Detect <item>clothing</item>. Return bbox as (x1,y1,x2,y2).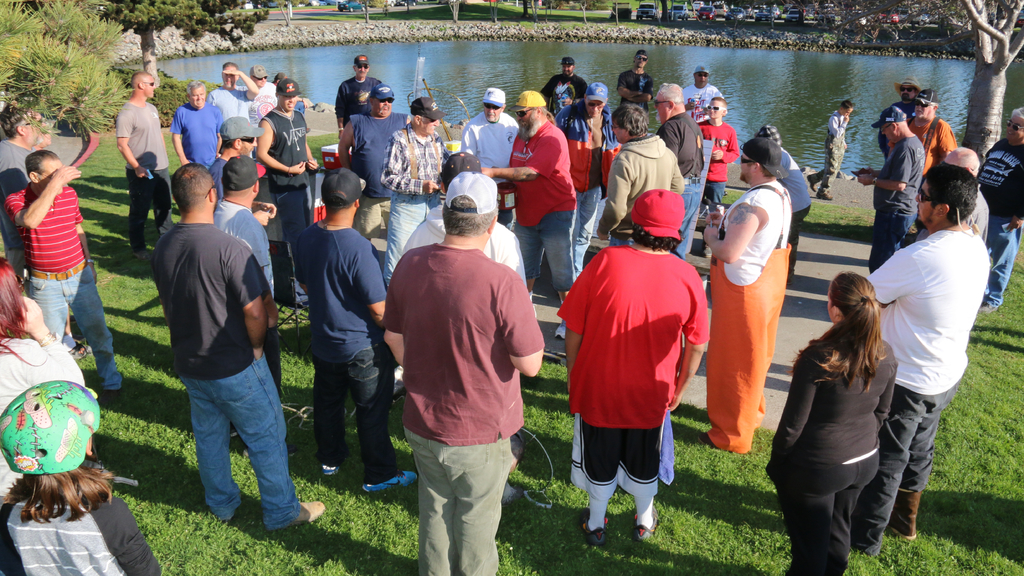
(0,488,161,574).
